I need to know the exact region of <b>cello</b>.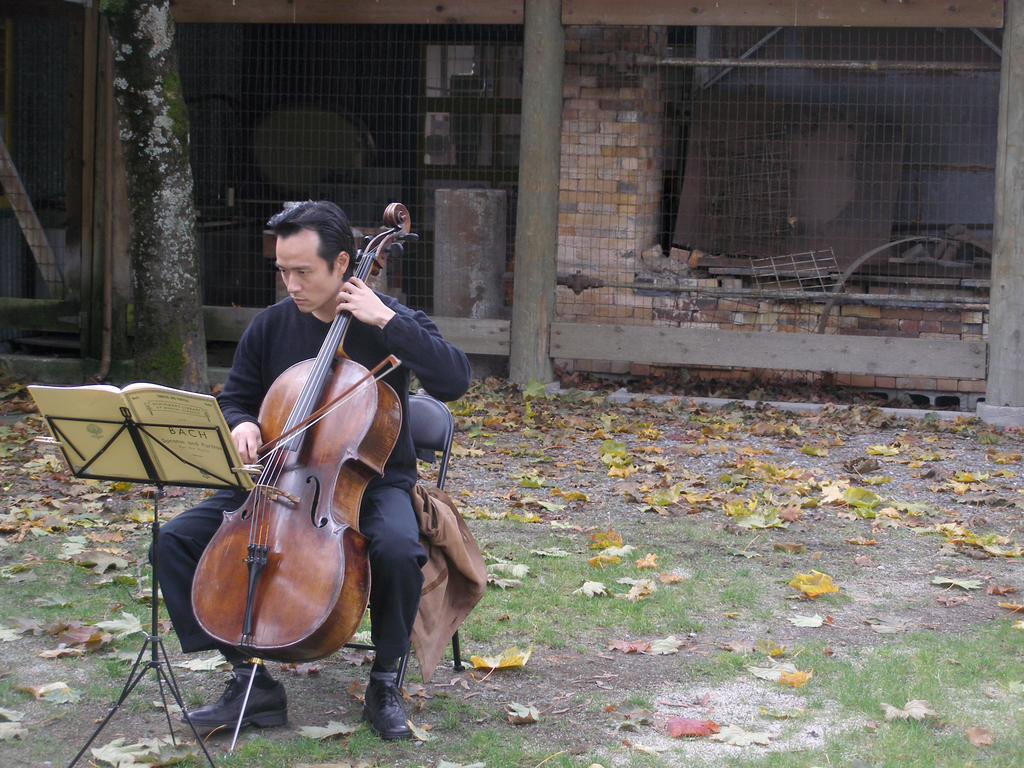
Region: (190,203,422,750).
